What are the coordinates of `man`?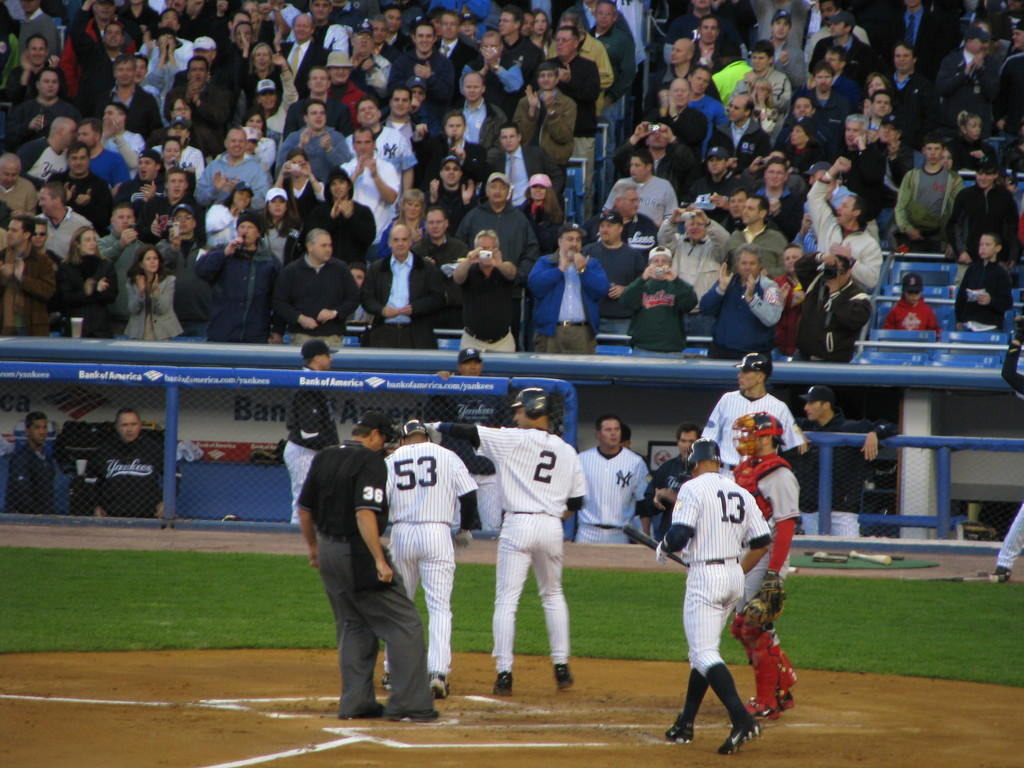
<box>297,410,449,717</box>.
